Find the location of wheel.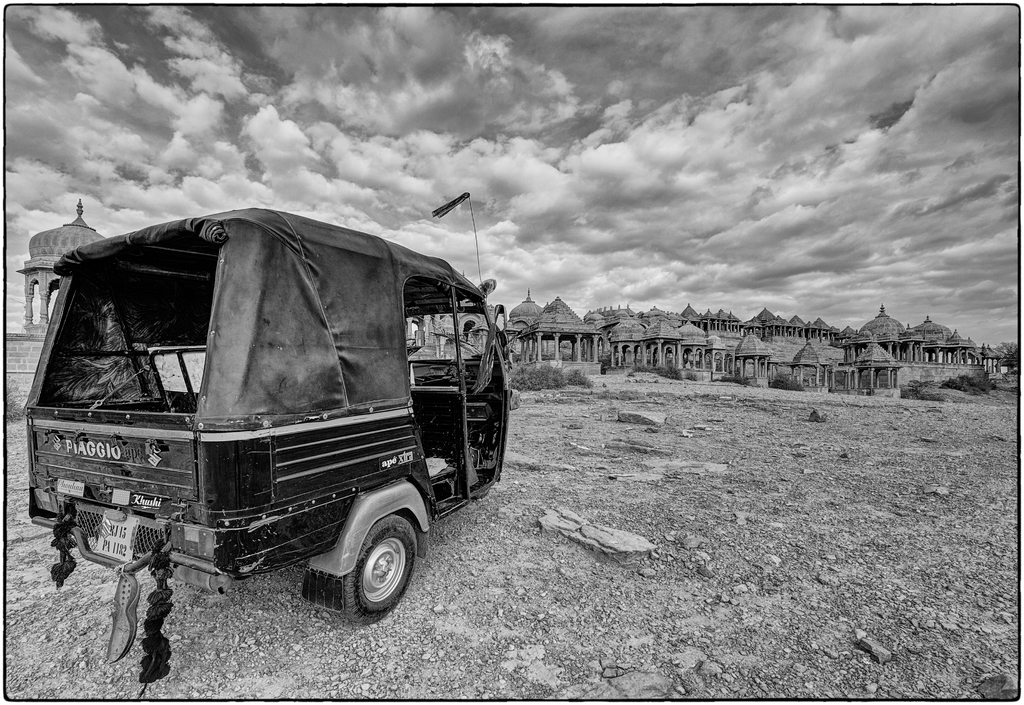
Location: bbox=(328, 521, 415, 617).
